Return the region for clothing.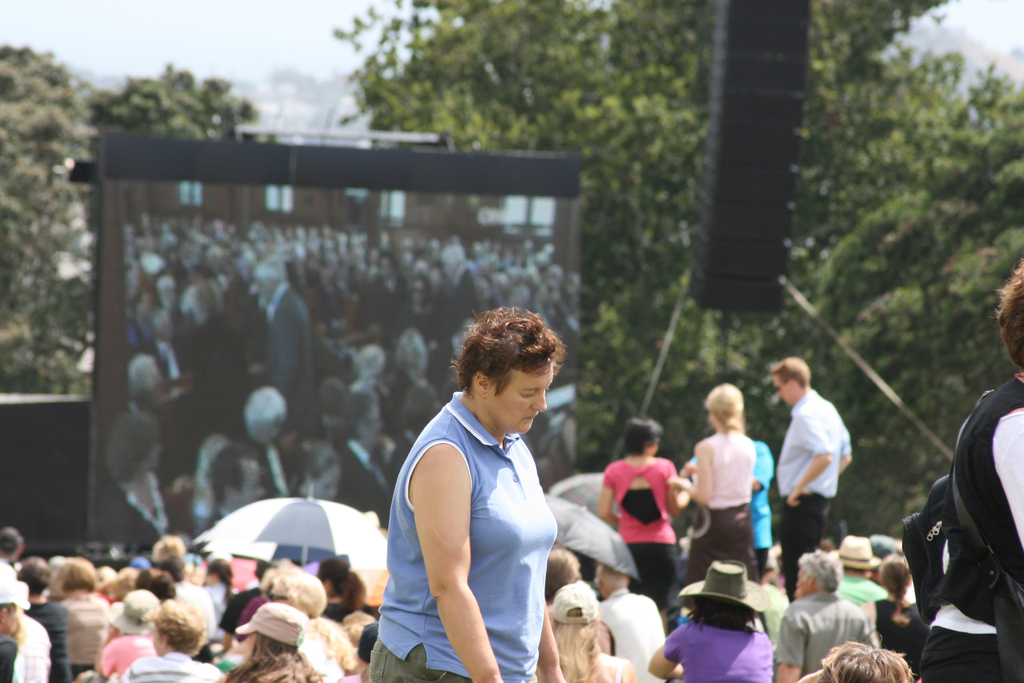
select_region(11, 612, 53, 682).
